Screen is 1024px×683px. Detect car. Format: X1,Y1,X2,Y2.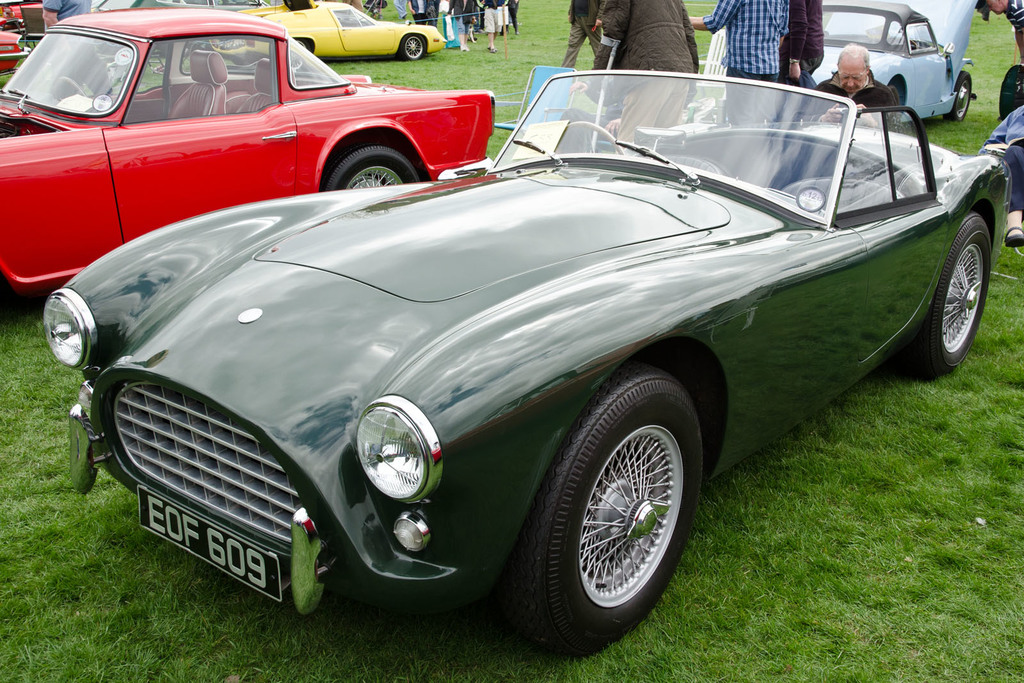
45,66,1013,663.
